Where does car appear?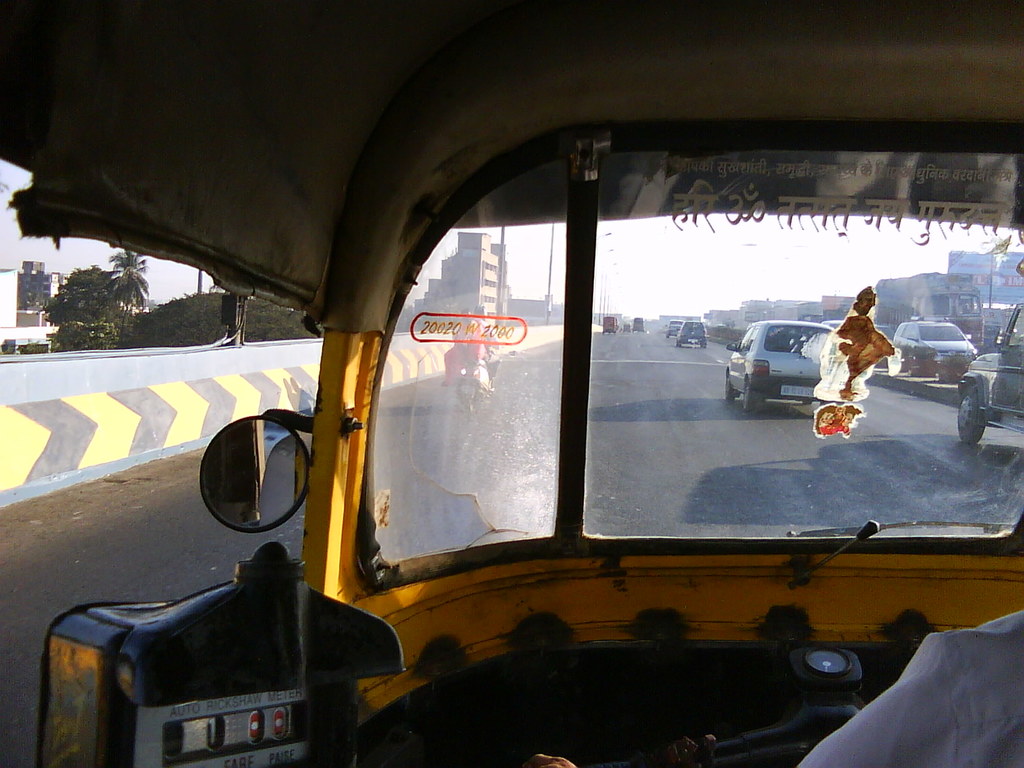
Appears at rect(717, 312, 848, 420).
